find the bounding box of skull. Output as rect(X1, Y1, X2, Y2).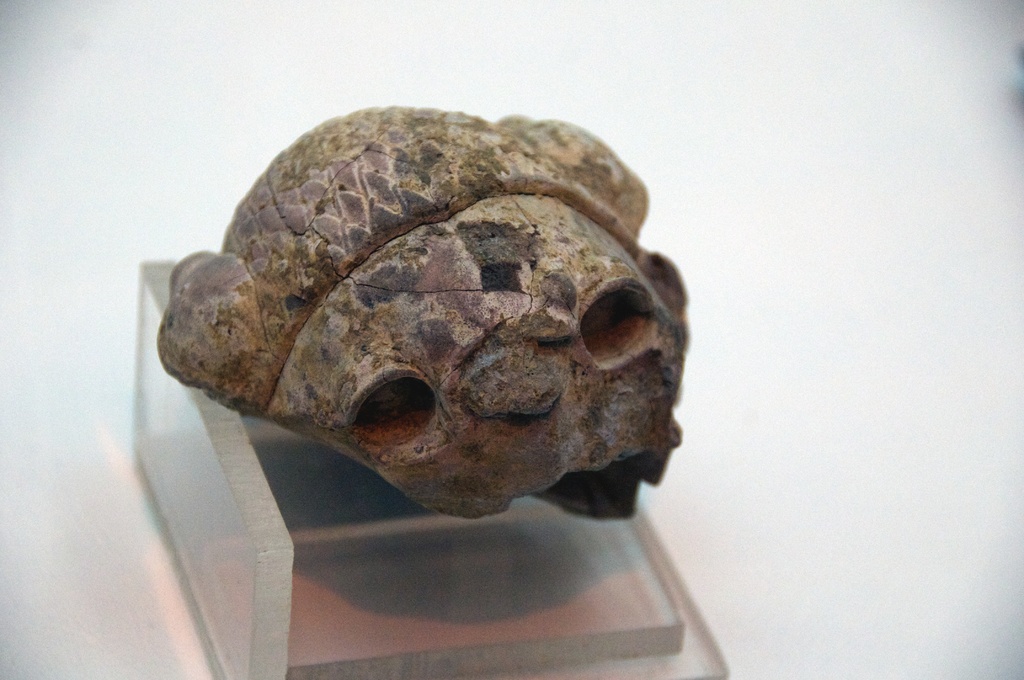
rect(175, 113, 700, 549).
